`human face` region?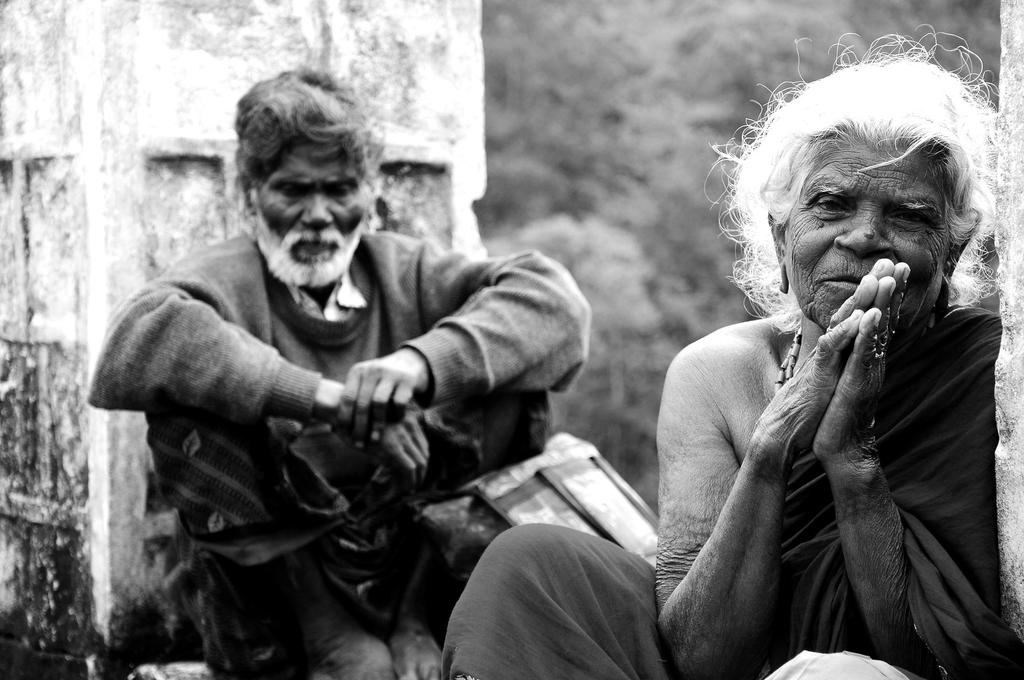
BBox(252, 152, 371, 283)
